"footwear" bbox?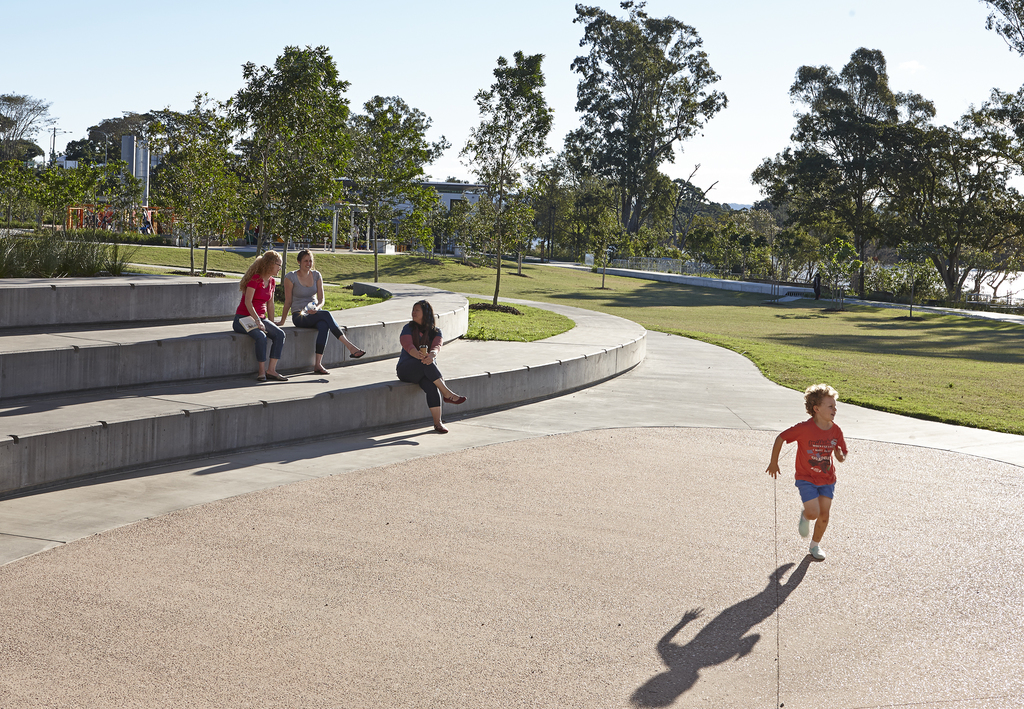
[428,424,452,436]
